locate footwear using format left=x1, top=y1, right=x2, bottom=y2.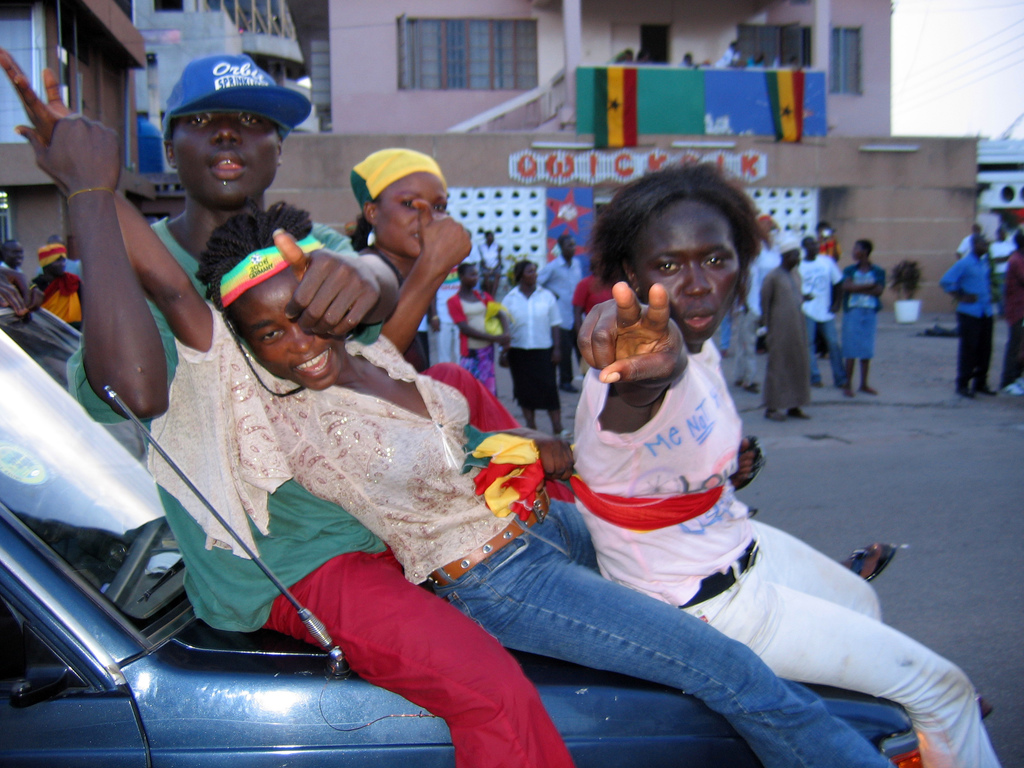
left=838, top=385, right=845, bottom=387.
